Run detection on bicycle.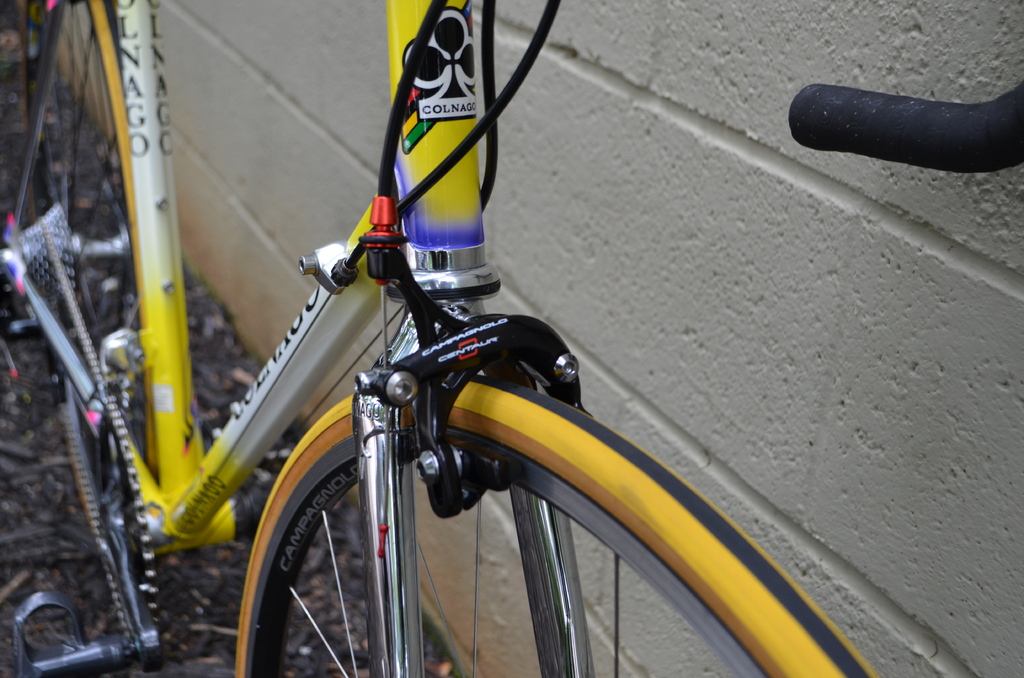
Result: box=[36, 31, 947, 677].
